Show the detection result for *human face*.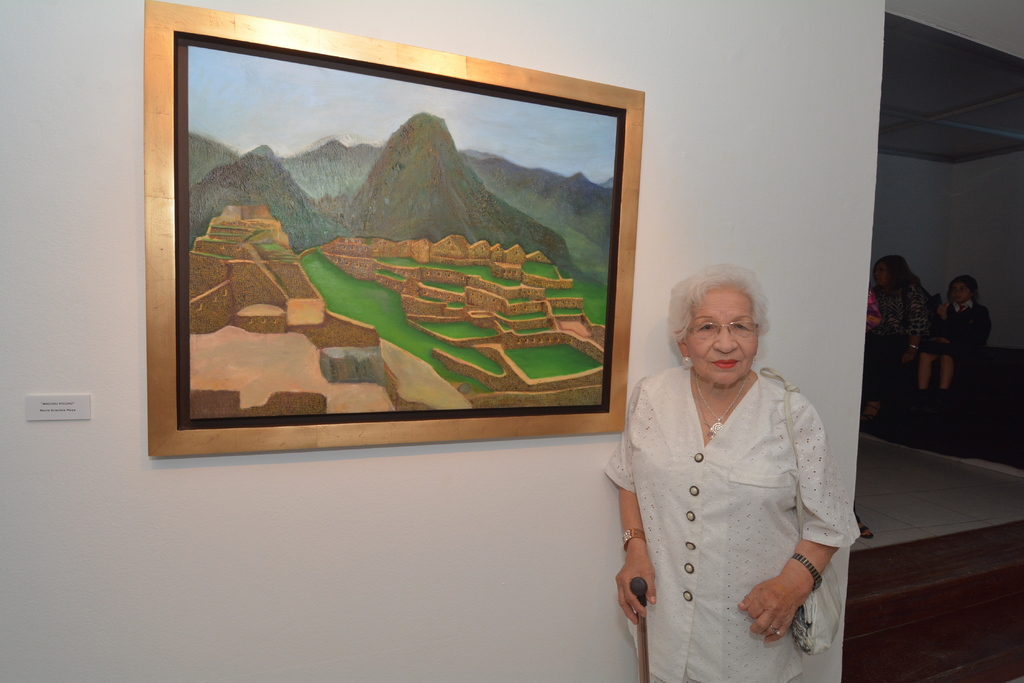
box=[947, 278, 975, 308].
